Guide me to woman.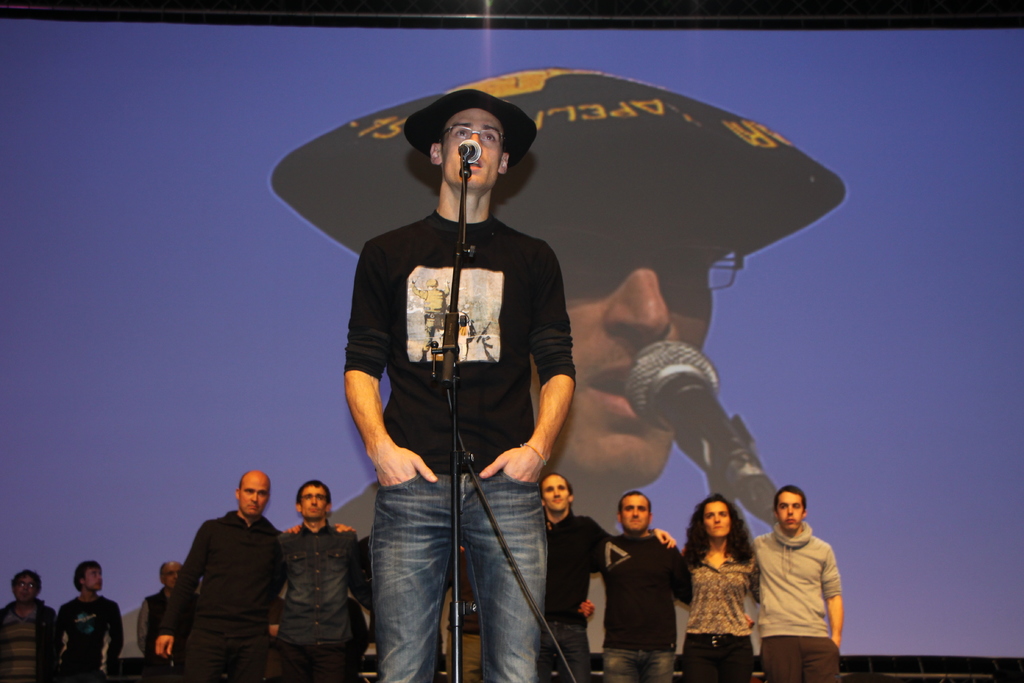
Guidance: pyautogui.locateOnScreen(687, 504, 778, 666).
